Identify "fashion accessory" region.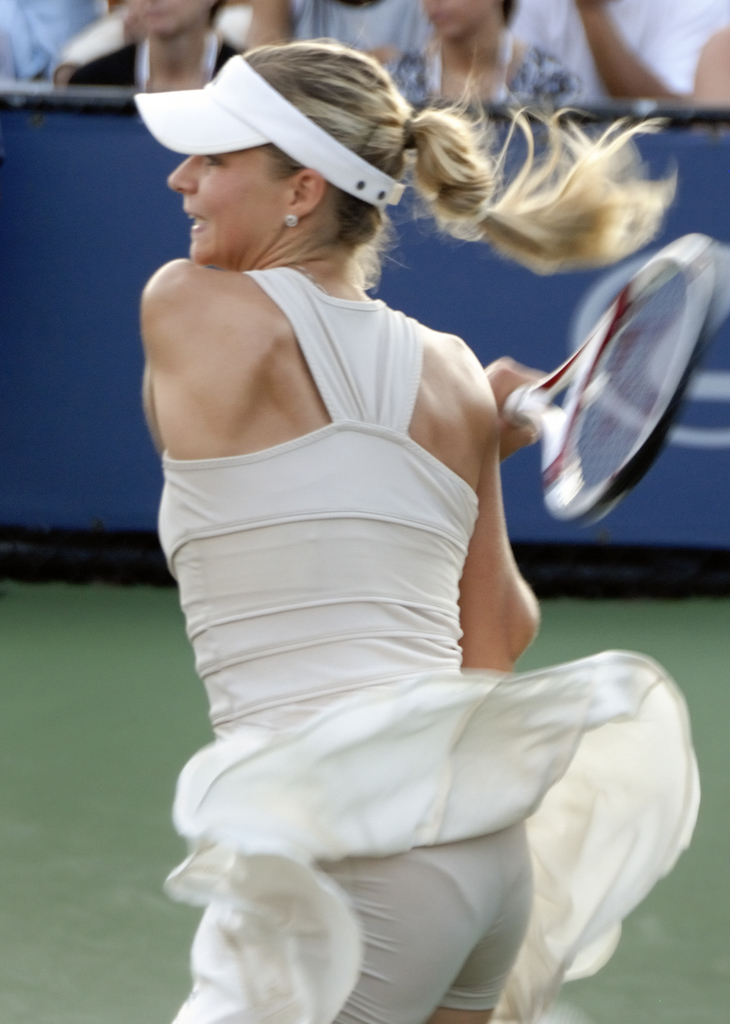
Region: (x1=130, y1=50, x2=409, y2=213).
